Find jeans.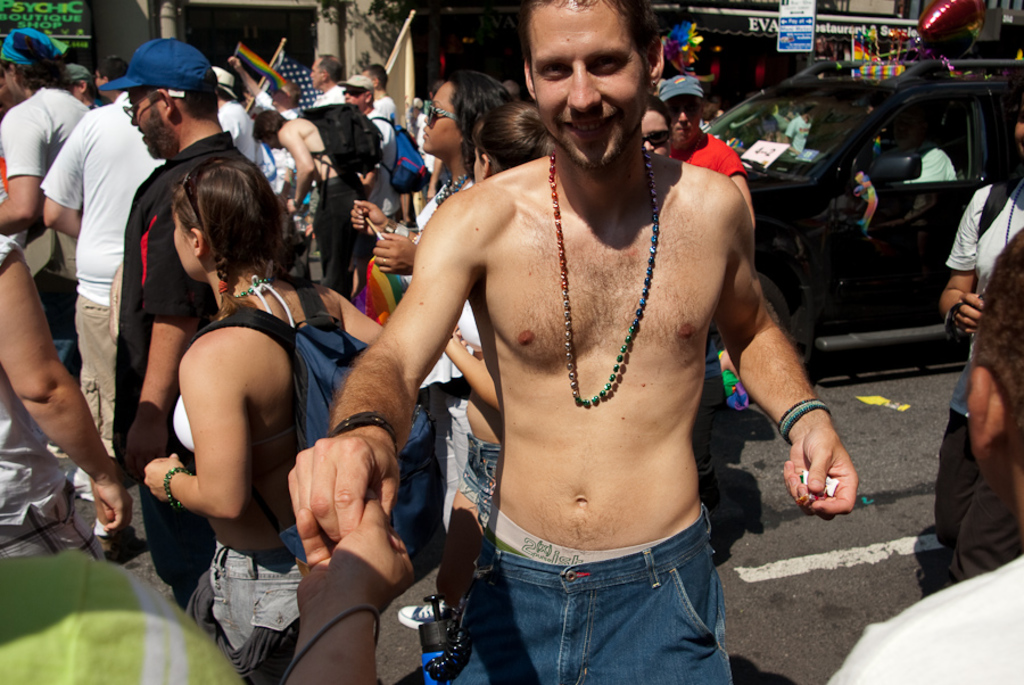
<bbox>433, 505, 737, 684</bbox>.
